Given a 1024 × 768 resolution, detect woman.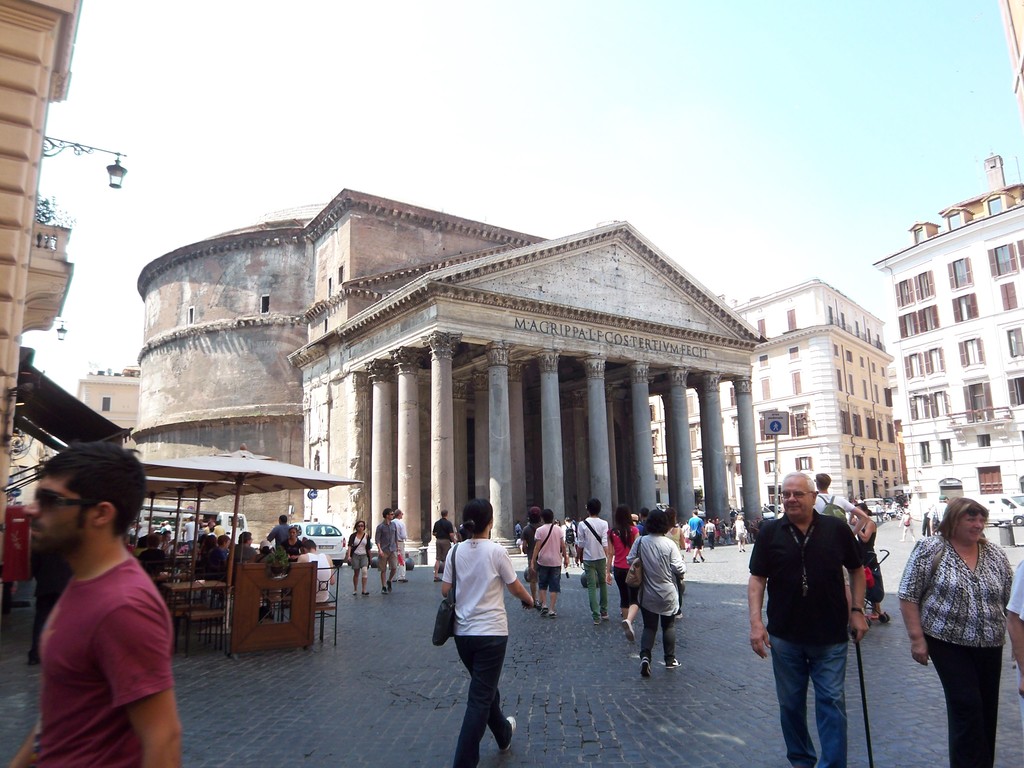
bbox=[284, 524, 307, 560].
